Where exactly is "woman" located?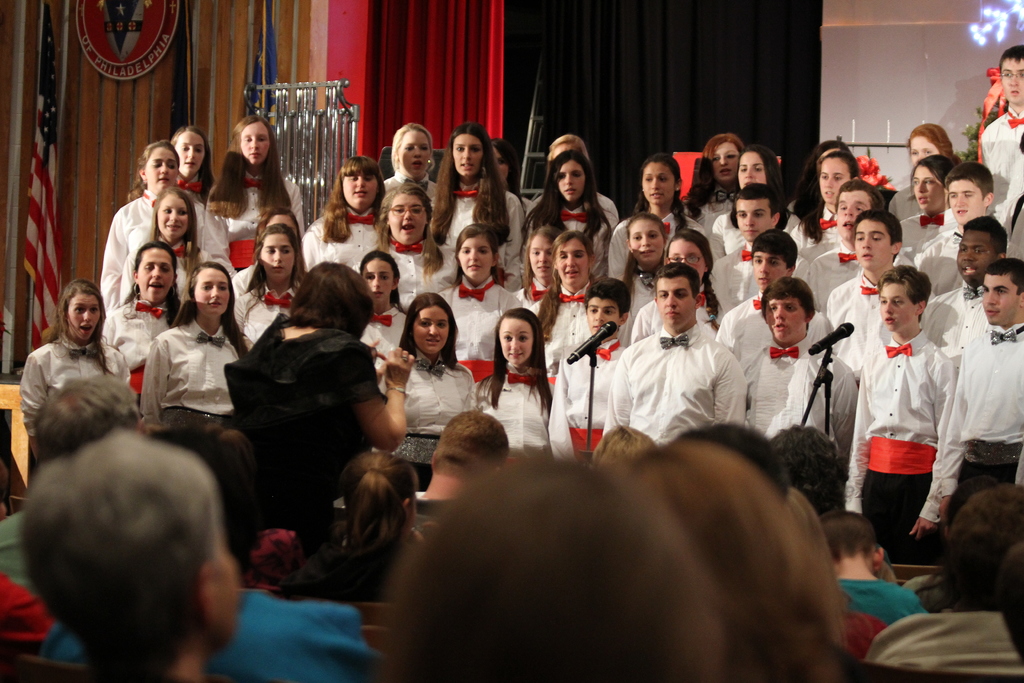
Its bounding box is {"x1": 617, "y1": 215, "x2": 672, "y2": 320}.
